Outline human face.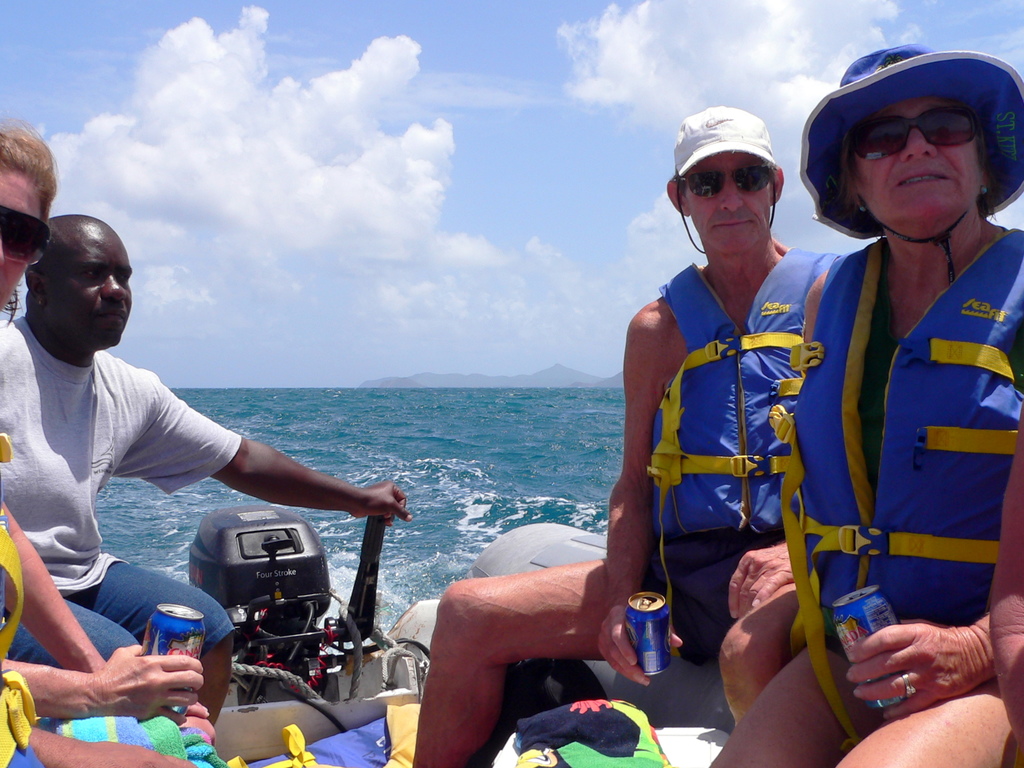
Outline: {"x1": 852, "y1": 100, "x2": 985, "y2": 220}.
